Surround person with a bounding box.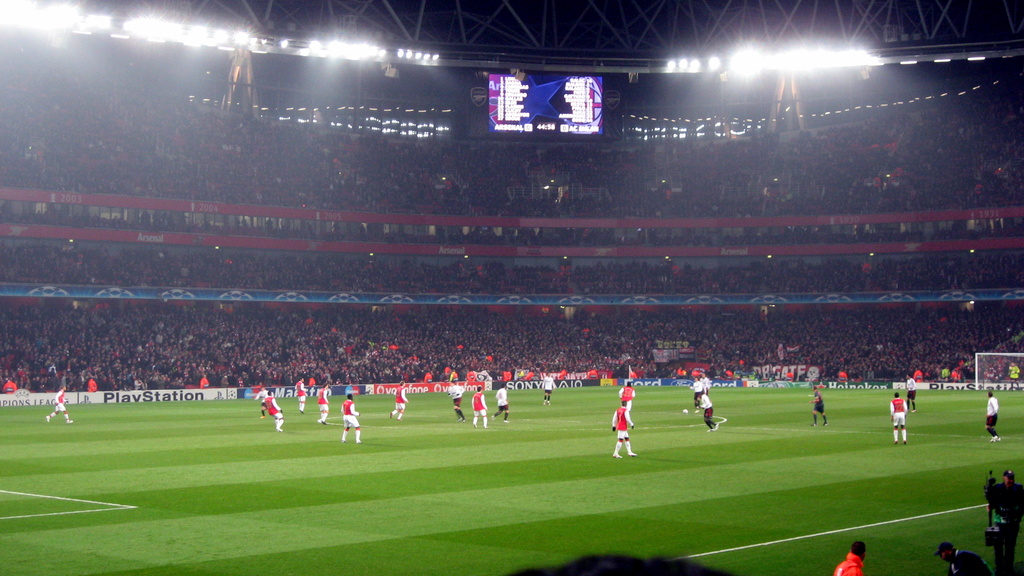
x1=703 y1=388 x2=719 y2=431.
